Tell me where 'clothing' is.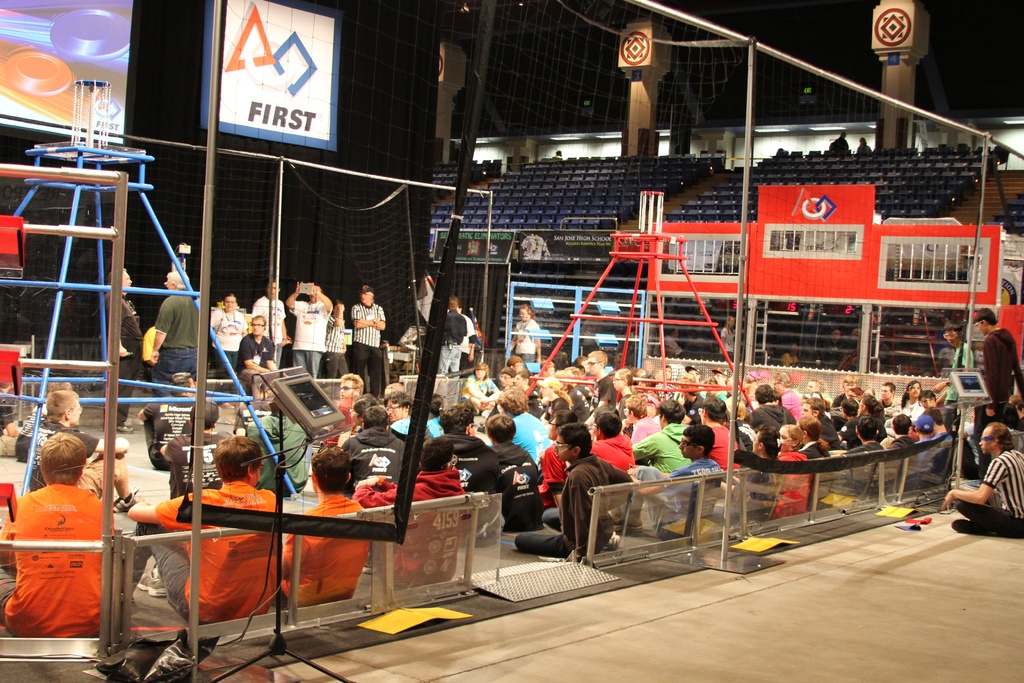
'clothing' is at left=0, top=481, right=114, bottom=640.
